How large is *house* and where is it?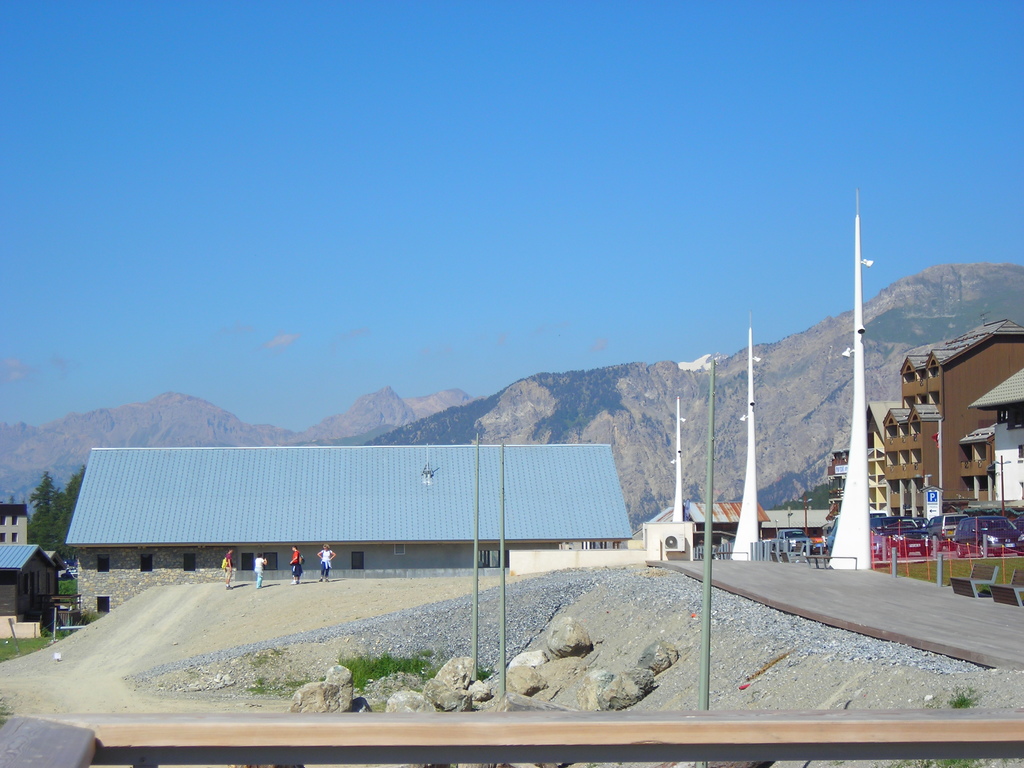
Bounding box: {"left": 645, "top": 503, "right": 769, "bottom": 563}.
